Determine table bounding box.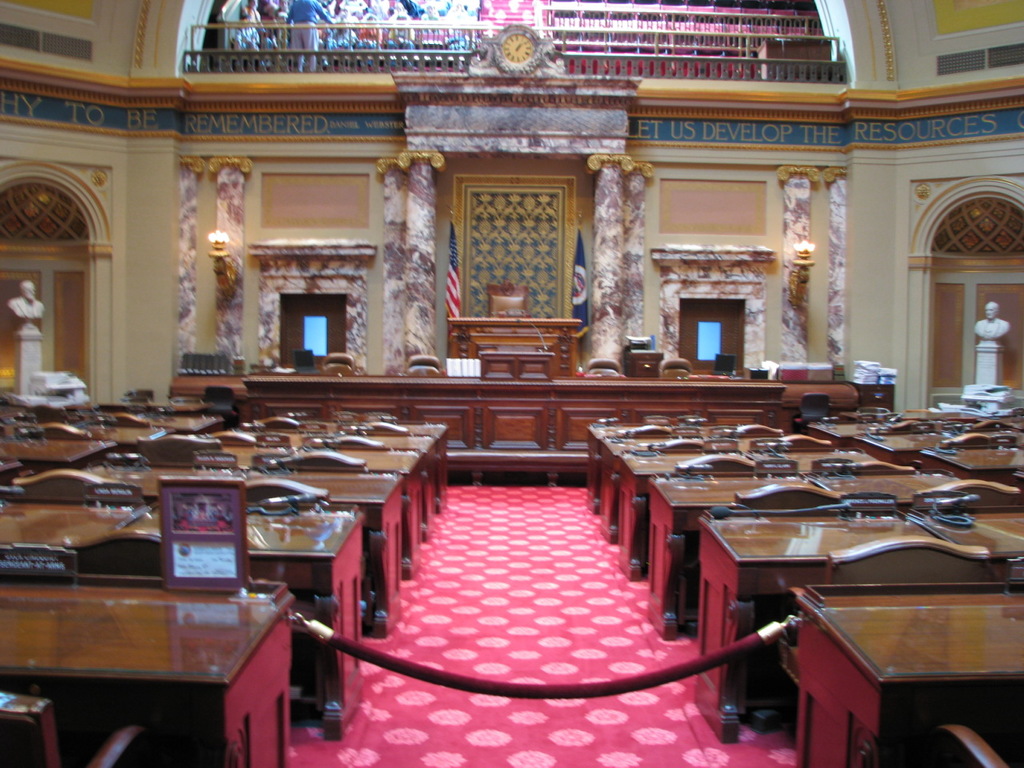
Determined: (left=0, top=570, right=303, bottom=767).
